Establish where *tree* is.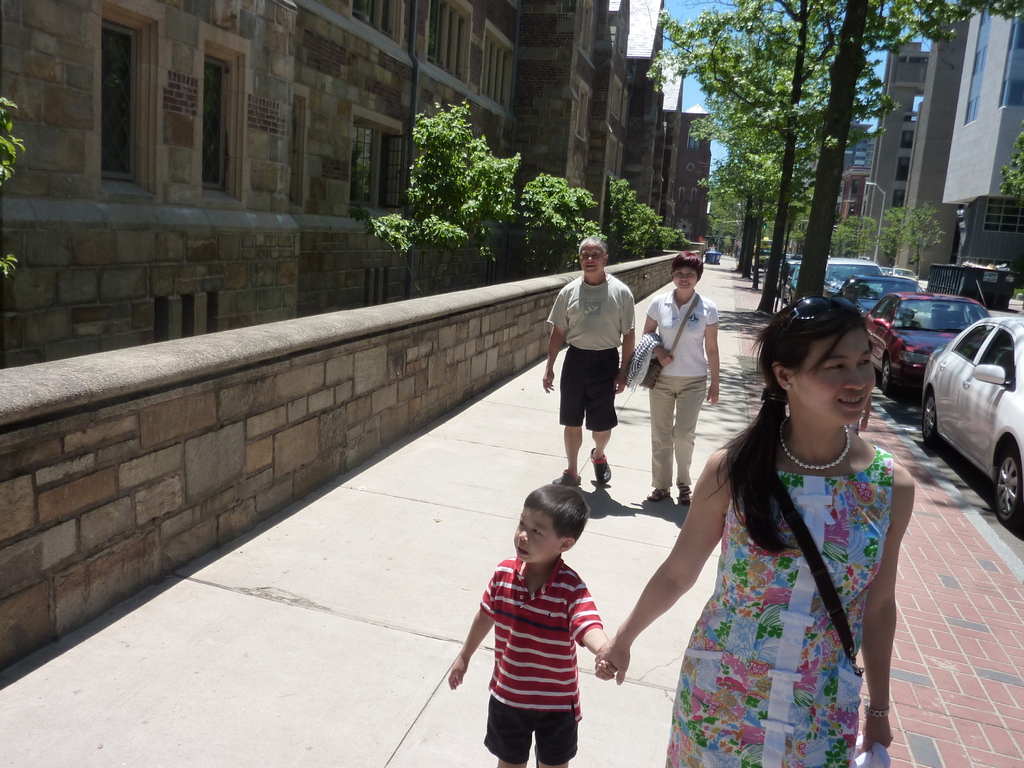
Established at <bbox>350, 101, 522, 302</bbox>.
